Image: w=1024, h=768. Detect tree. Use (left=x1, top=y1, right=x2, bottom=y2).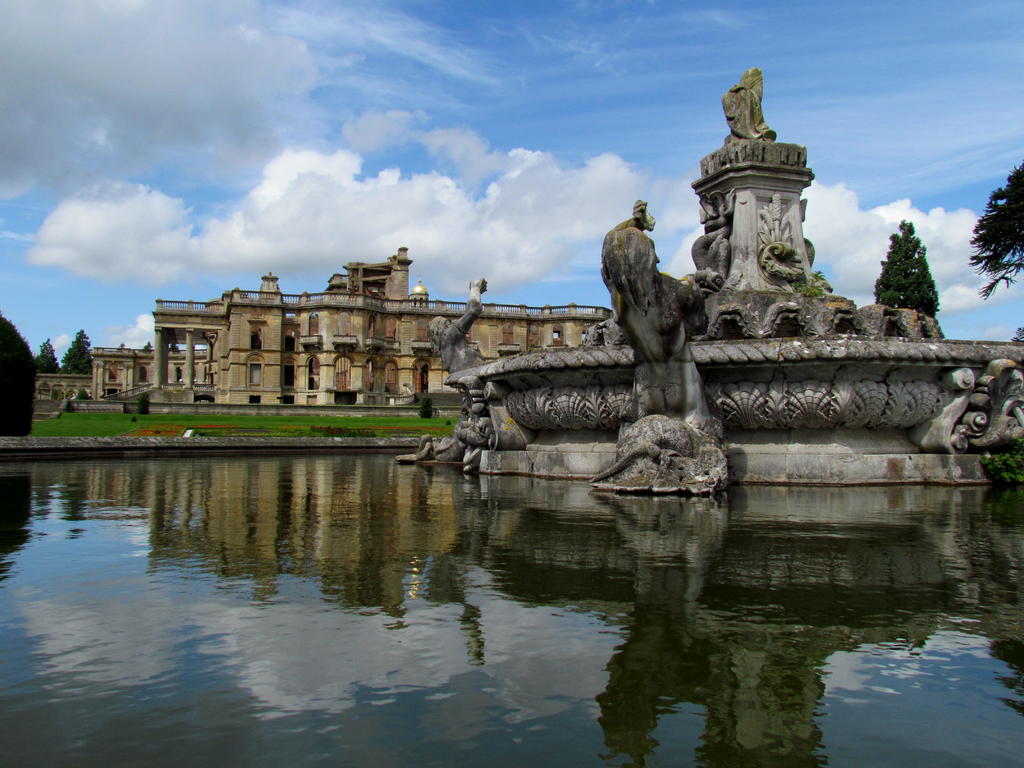
(left=0, top=305, right=42, bottom=439).
